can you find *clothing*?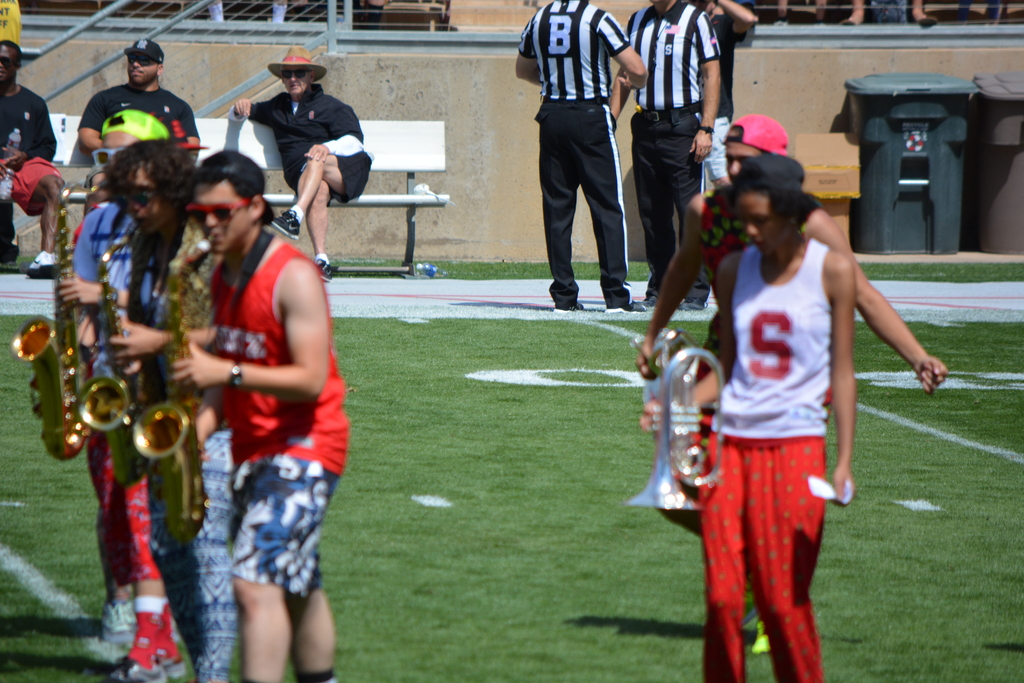
Yes, bounding box: <bbox>77, 352, 111, 586</bbox>.
